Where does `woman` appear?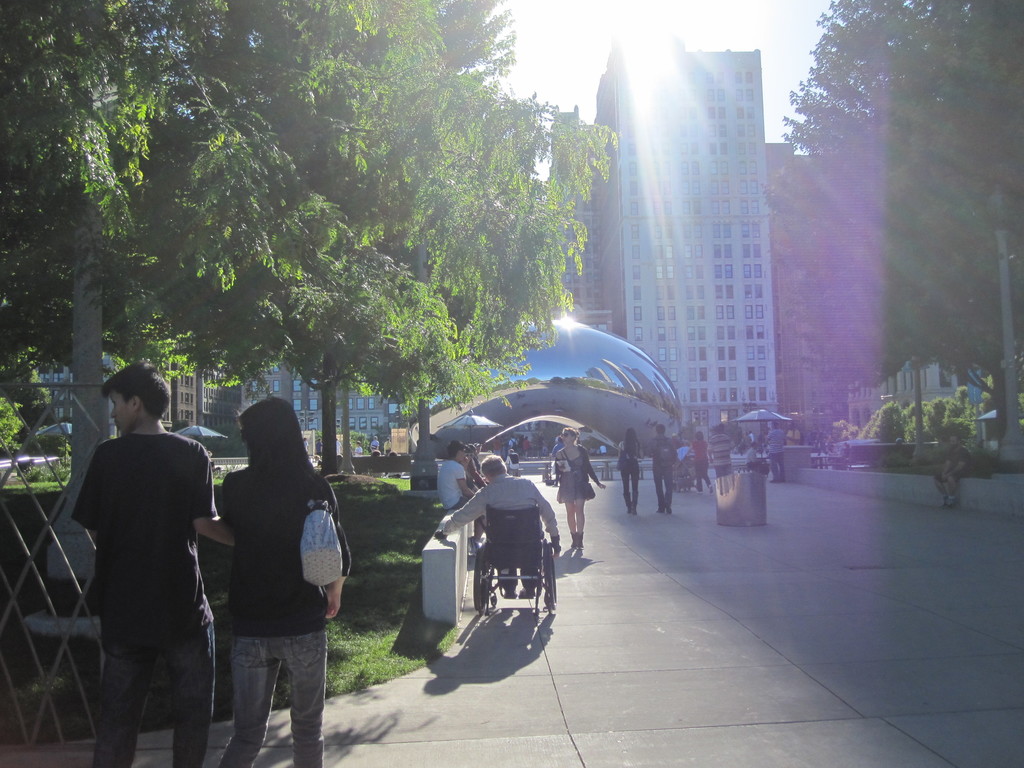
Appears at (x1=195, y1=393, x2=332, y2=731).
